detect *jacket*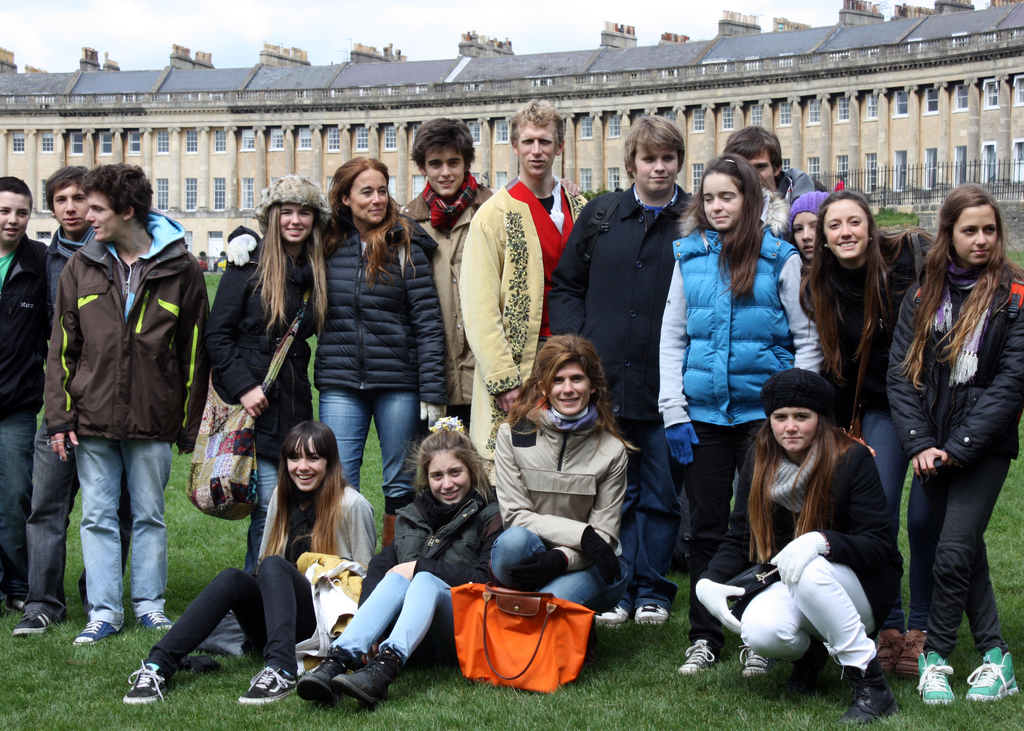
rect(325, 204, 446, 396)
